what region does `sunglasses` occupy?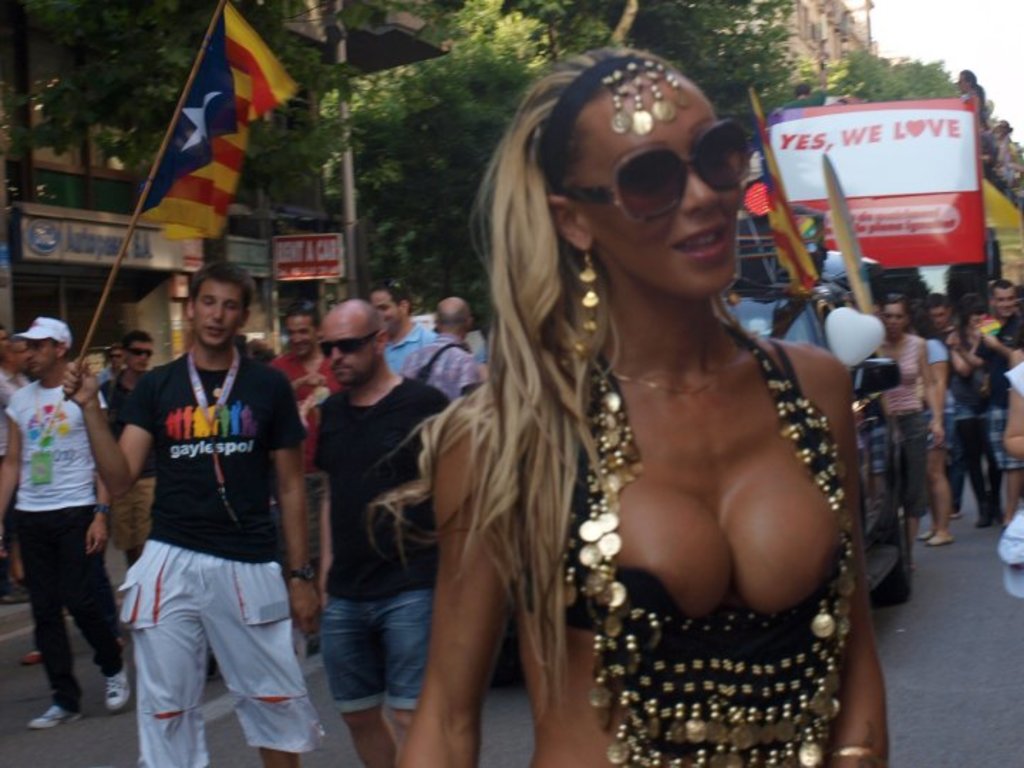
box=[317, 336, 378, 360].
